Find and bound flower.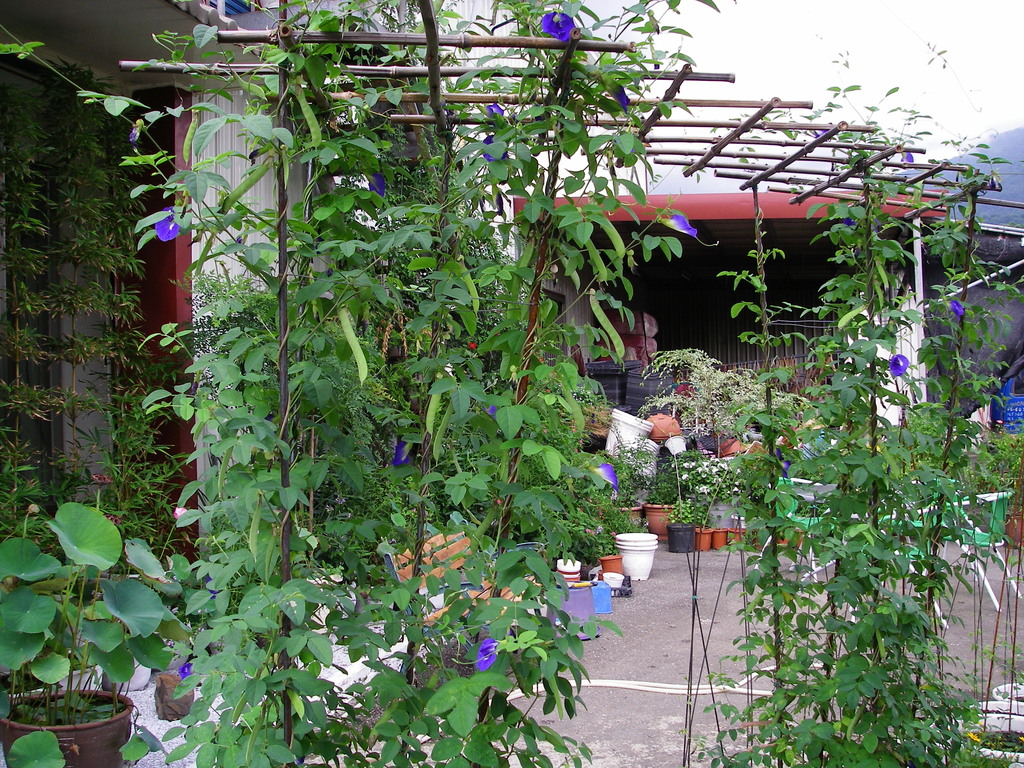
Bound: x1=476 y1=641 x2=503 y2=671.
